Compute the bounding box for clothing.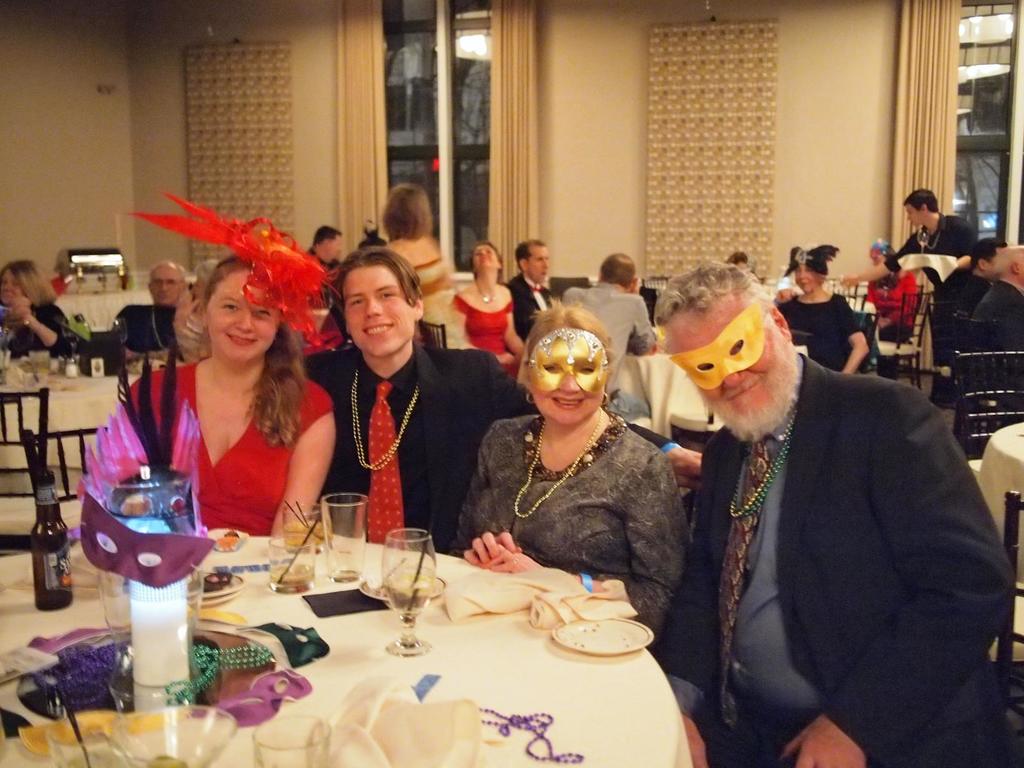
bbox=[305, 244, 347, 302].
